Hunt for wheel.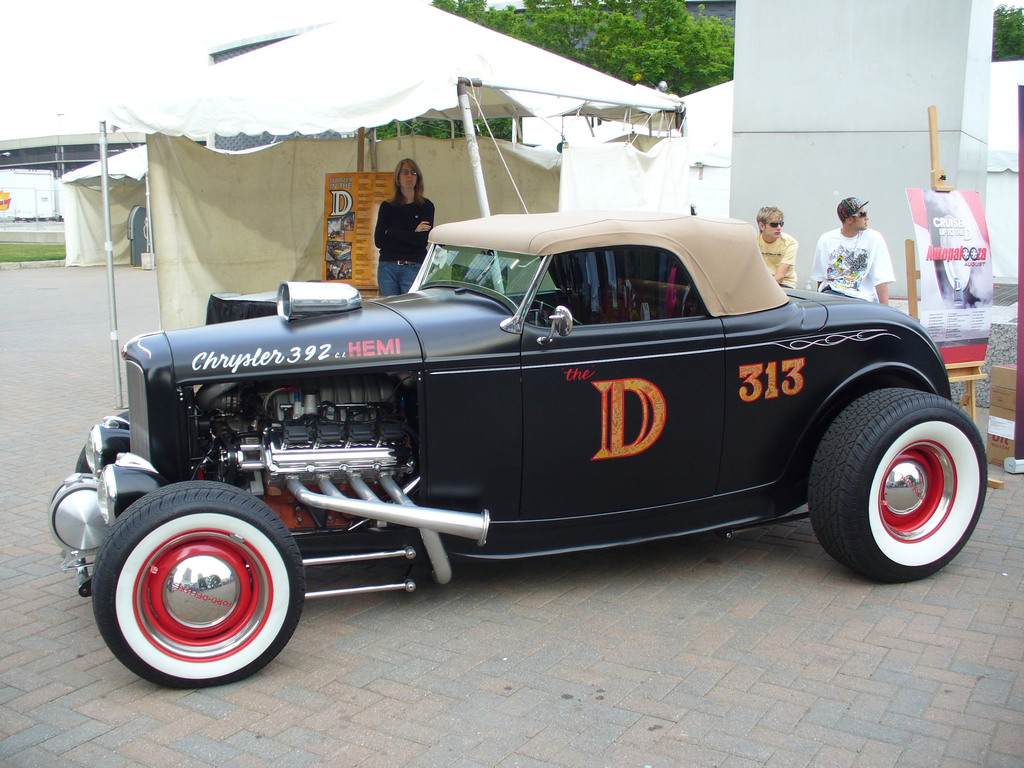
Hunted down at BBox(76, 413, 133, 474).
